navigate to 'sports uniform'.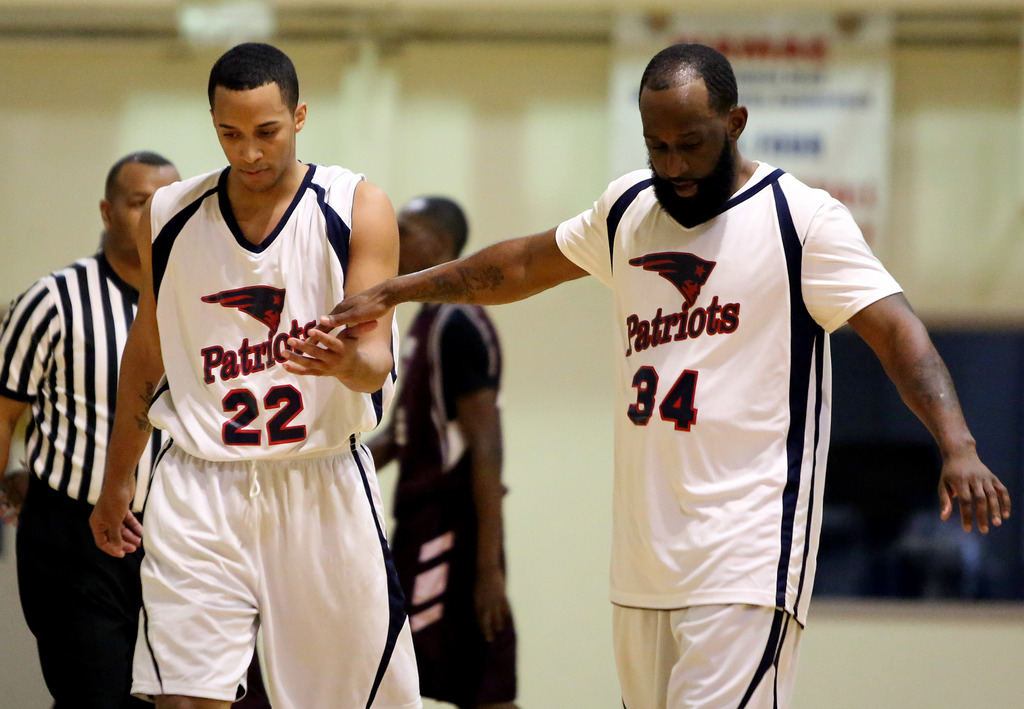
Navigation target: l=388, t=291, r=531, b=708.
